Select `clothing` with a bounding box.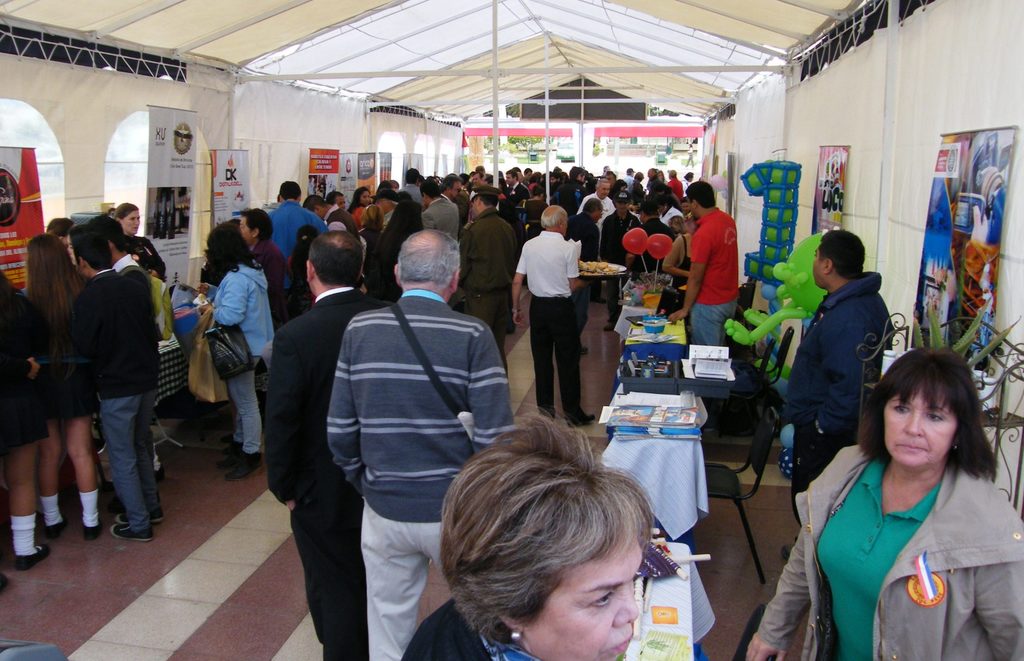
x1=330, y1=173, x2=697, y2=325.
